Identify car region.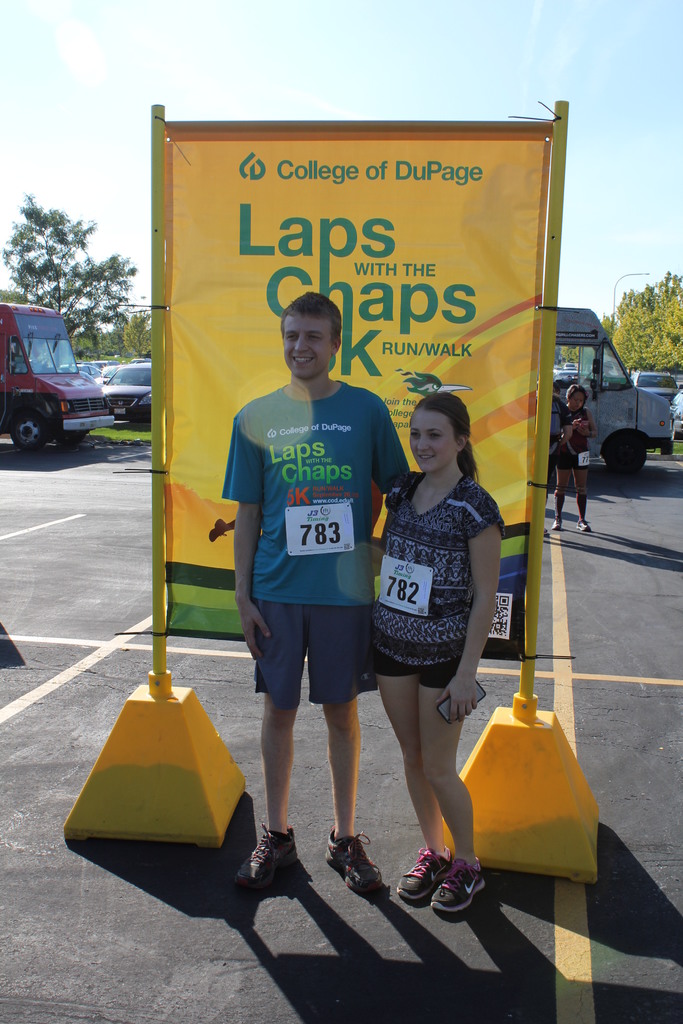
Region: x1=632, y1=371, x2=682, y2=404.
